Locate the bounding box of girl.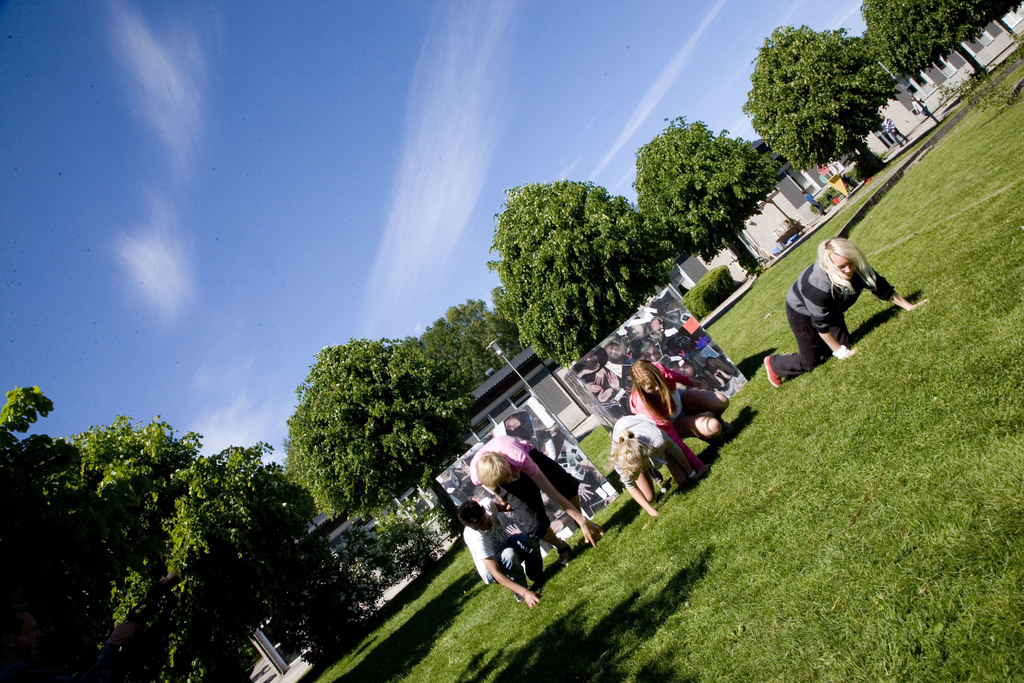
Bounding box: [left=765, top=238, right=929, bottom=389].
